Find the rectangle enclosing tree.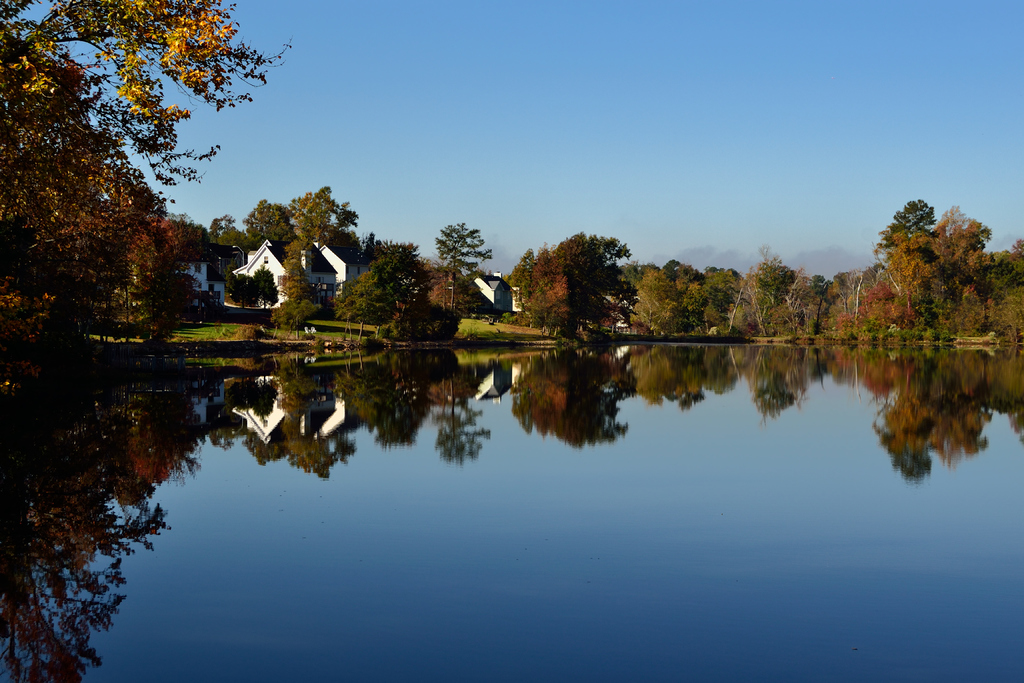
region(700, 242, 813, 331).
